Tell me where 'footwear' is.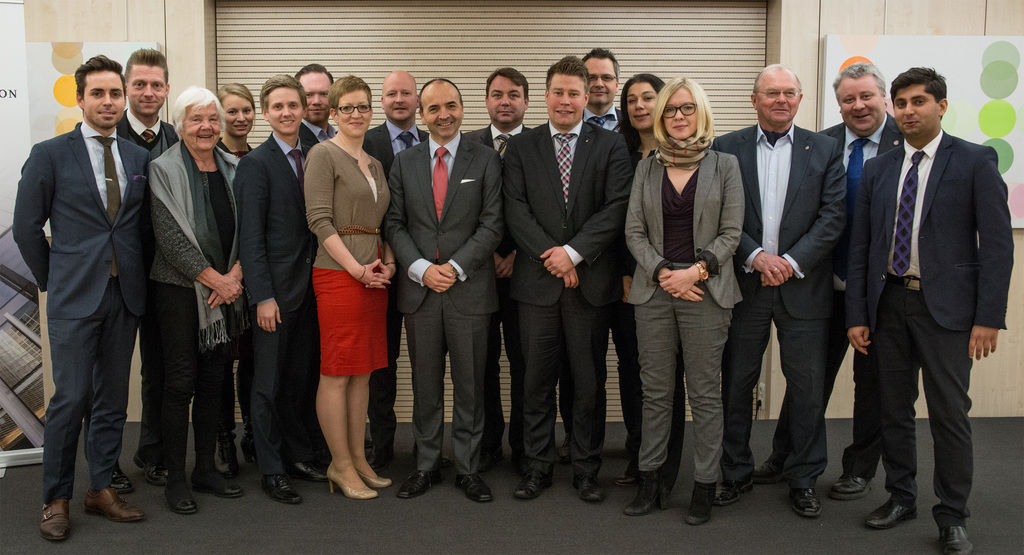
'footwear' is at Rect(820, 472, 865, 501).
